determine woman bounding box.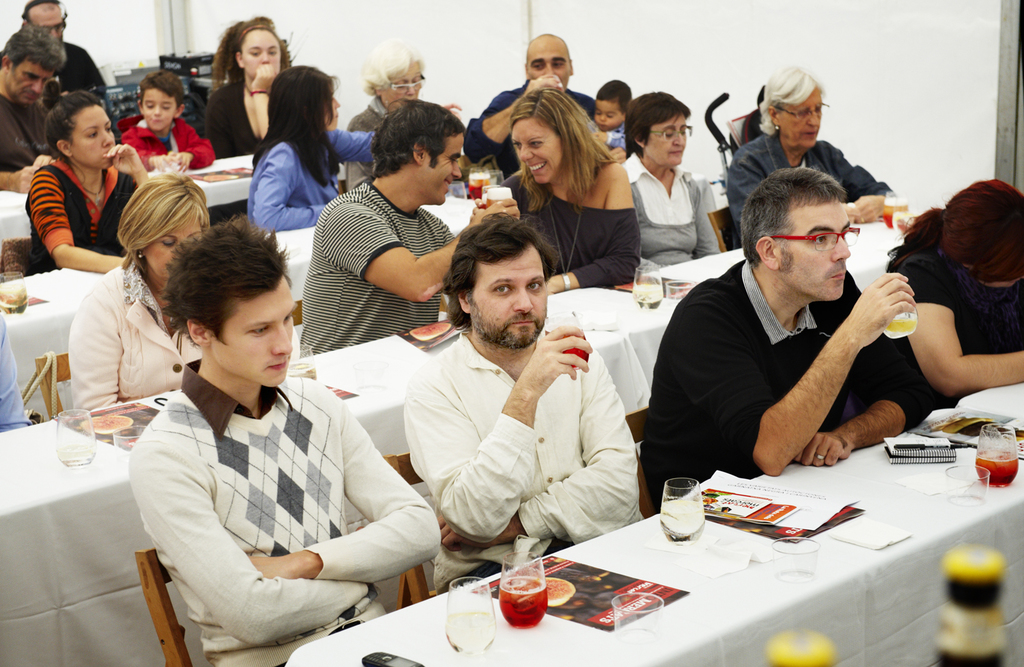
Determined: l=198, t=13, r=302, b=169.
